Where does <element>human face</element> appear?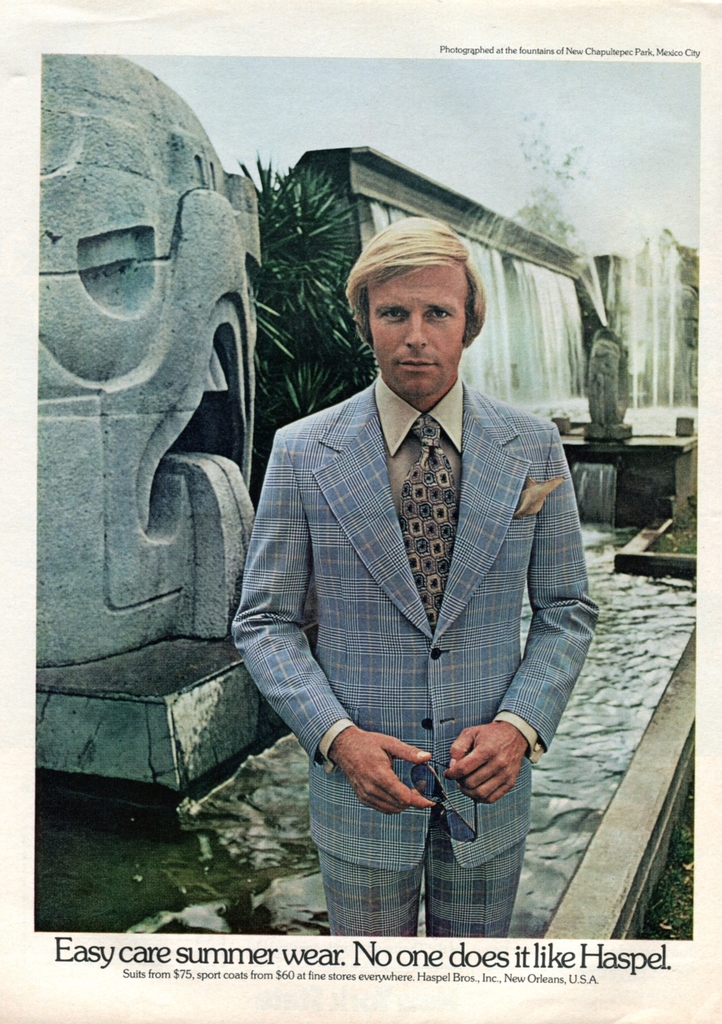
Appears at (x1=367, y1=264, x2=465, y2=394).
